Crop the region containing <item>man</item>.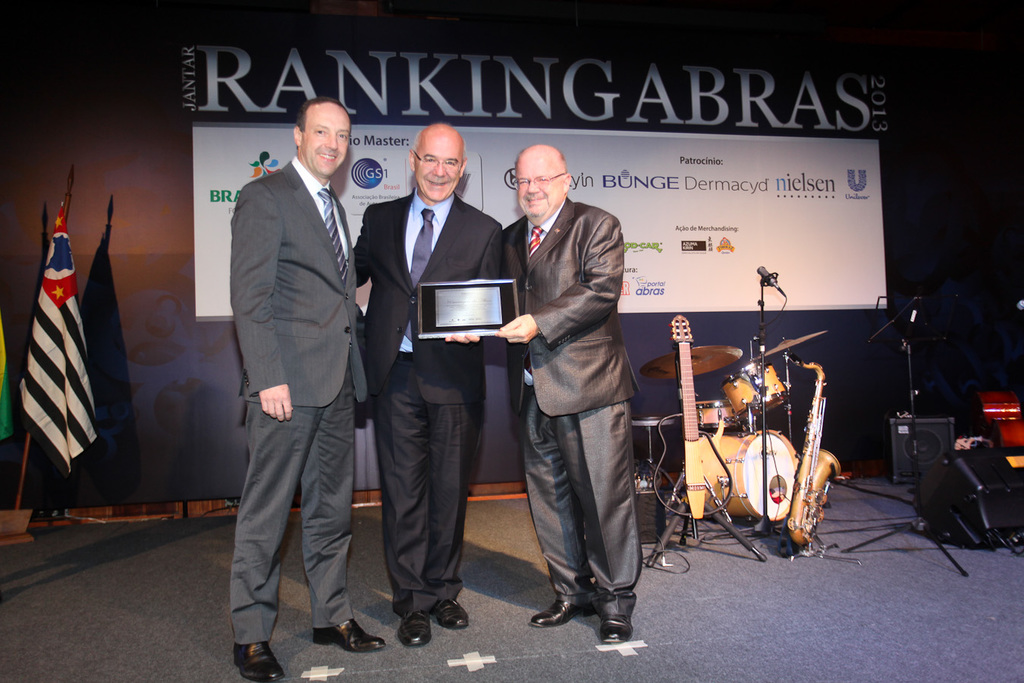
Crop region: 497,142,645,643.
